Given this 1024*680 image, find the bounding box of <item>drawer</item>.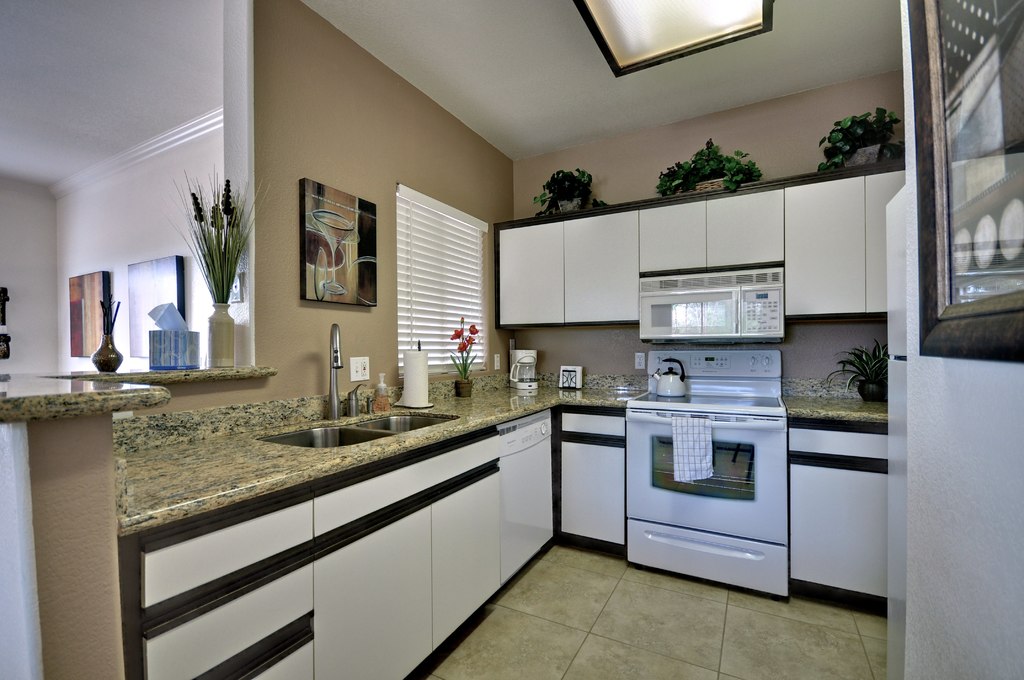
790, 428, 892, 464.
